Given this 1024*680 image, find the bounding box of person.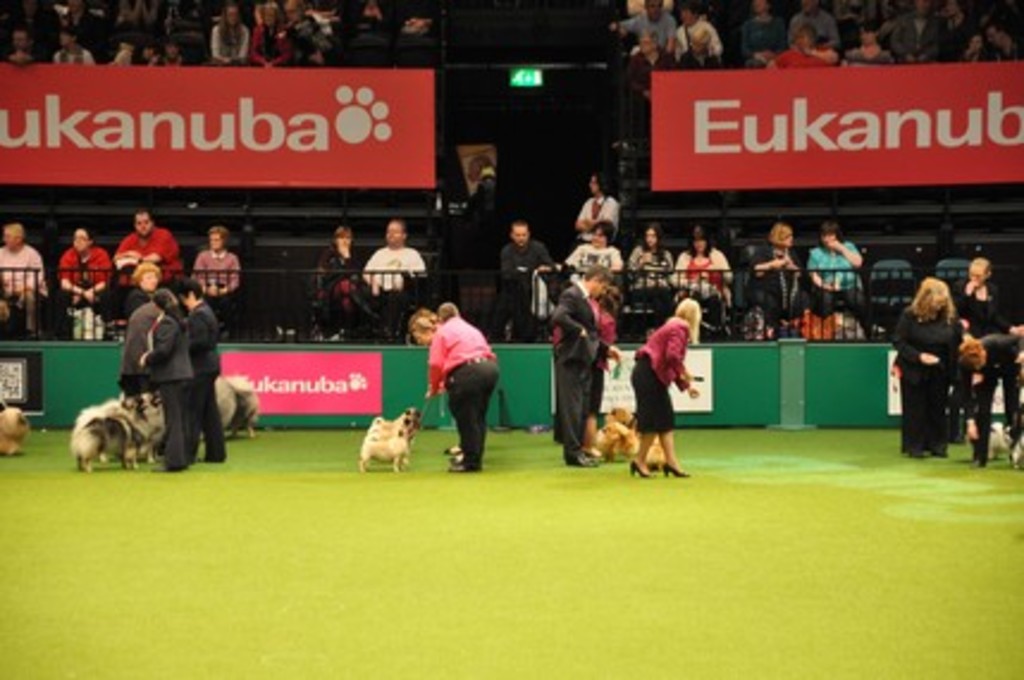
(x1=408, y1=310, x2=454, y2=456).
